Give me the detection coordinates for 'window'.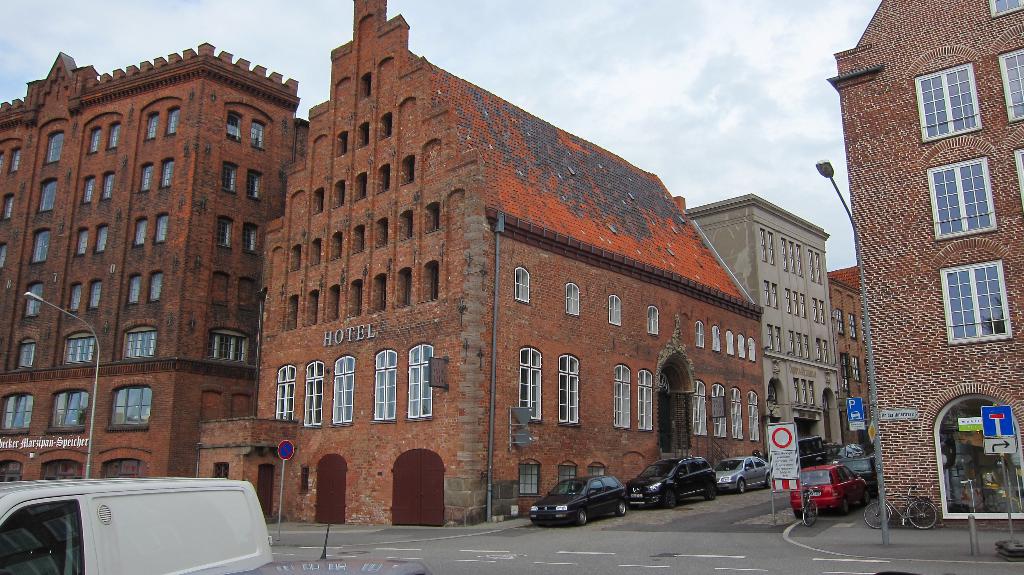
244 164 266 204.
